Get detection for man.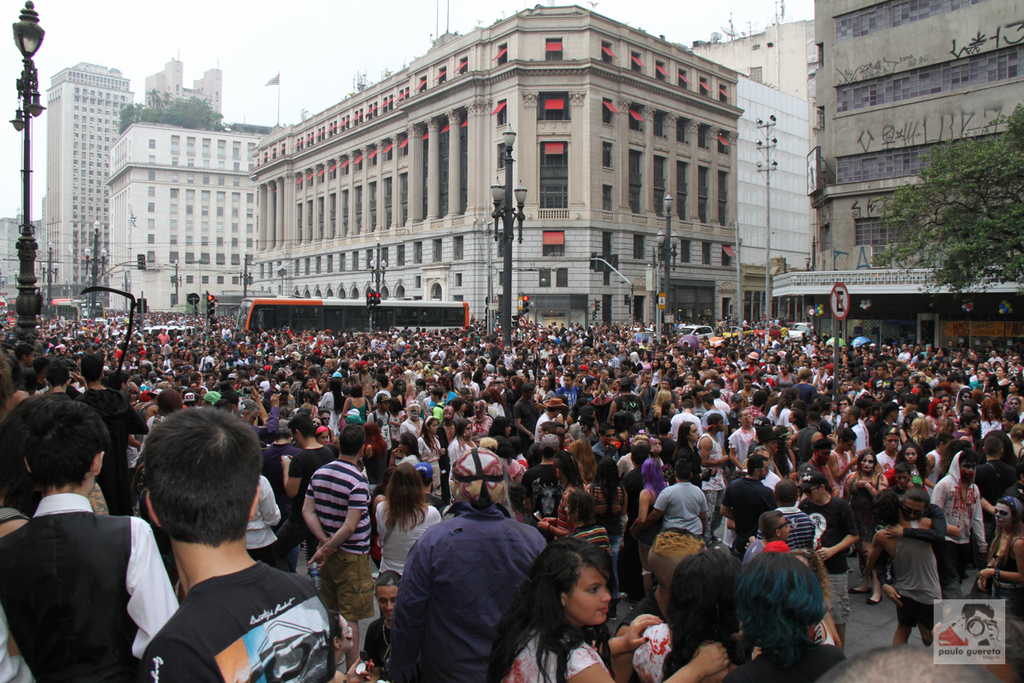
Detection: bbox=(590, 424, 620, 458).
